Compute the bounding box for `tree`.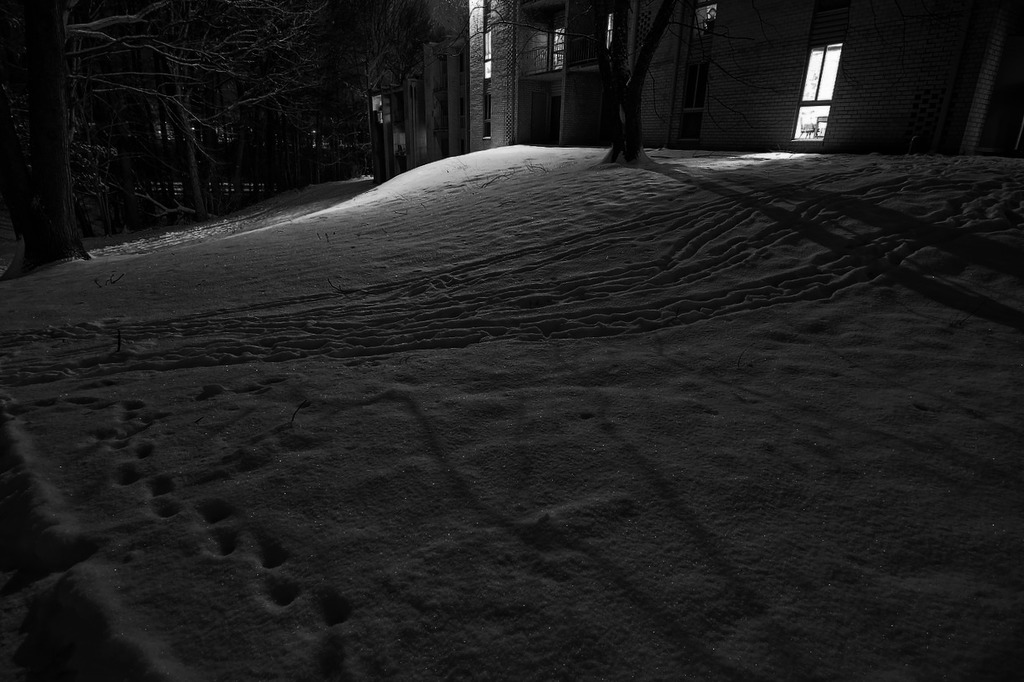
<region>429, 0, 856, 165</region>.
